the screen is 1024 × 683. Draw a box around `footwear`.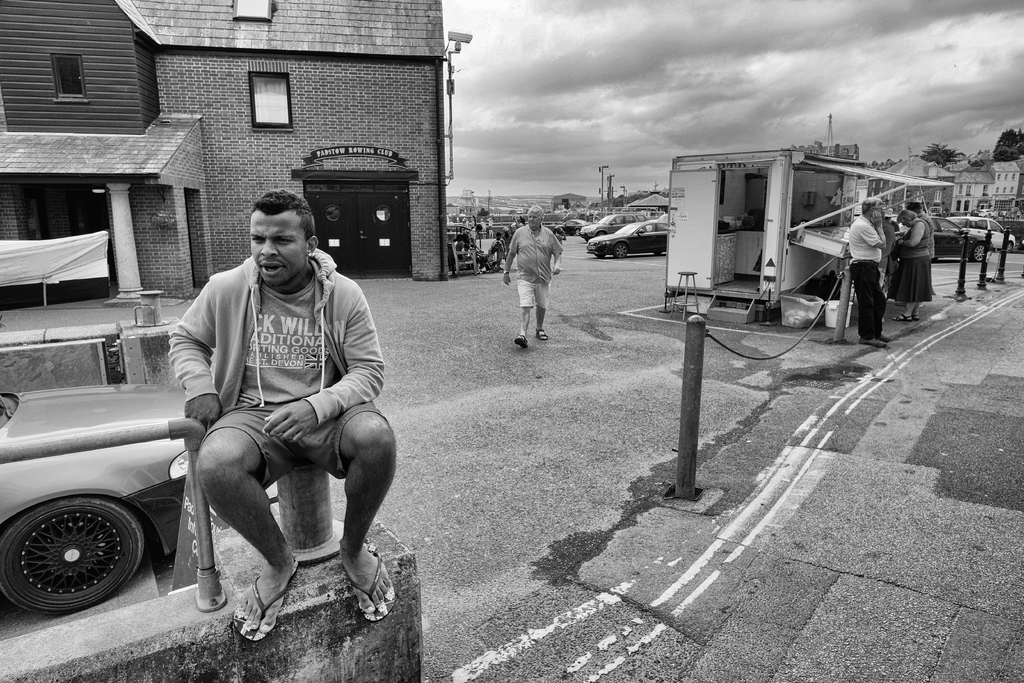
bbox=[539, 333, 545, 340].
